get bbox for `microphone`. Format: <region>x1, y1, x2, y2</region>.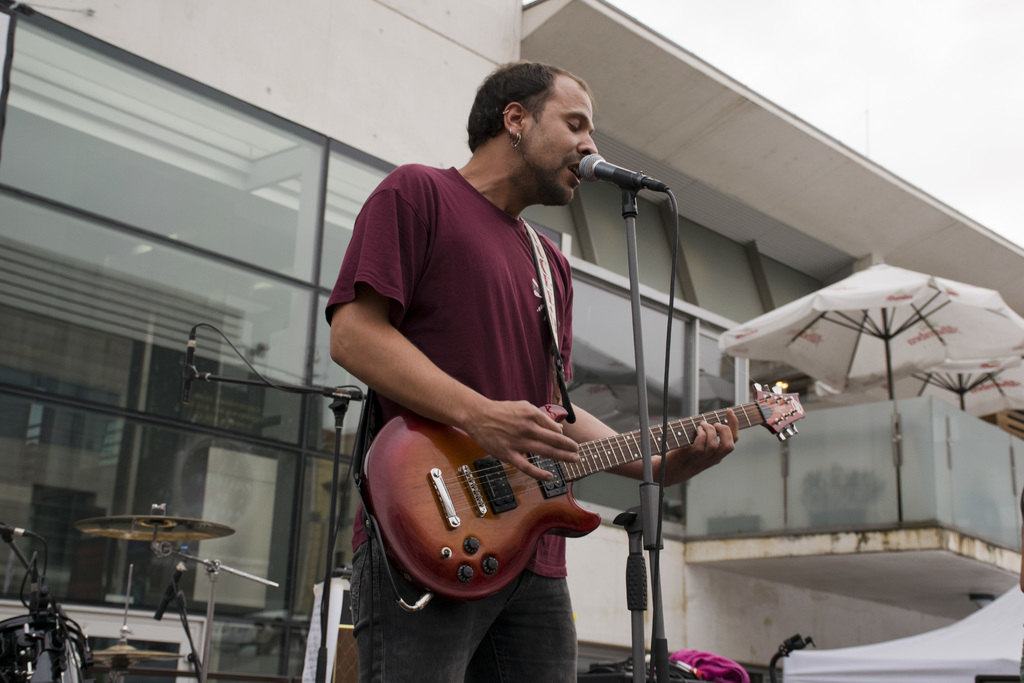
<region>184, 332, 198, 404</region>.
